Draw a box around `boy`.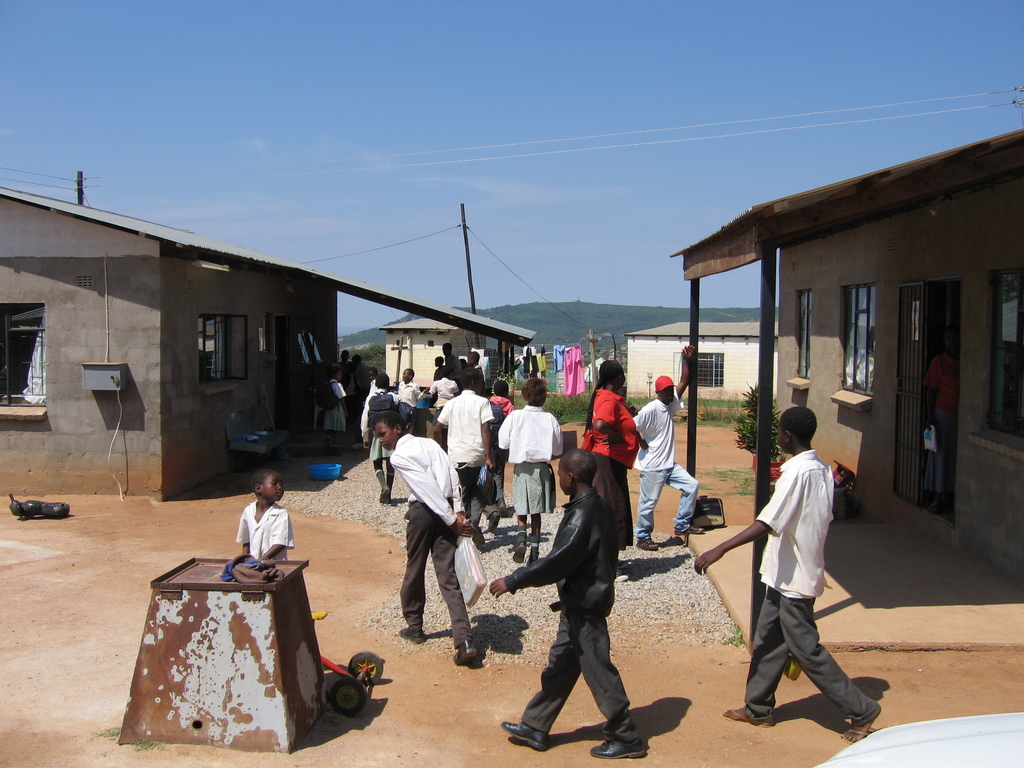
pyautogui.locateOnScreen(460, 352, 481, 371).
